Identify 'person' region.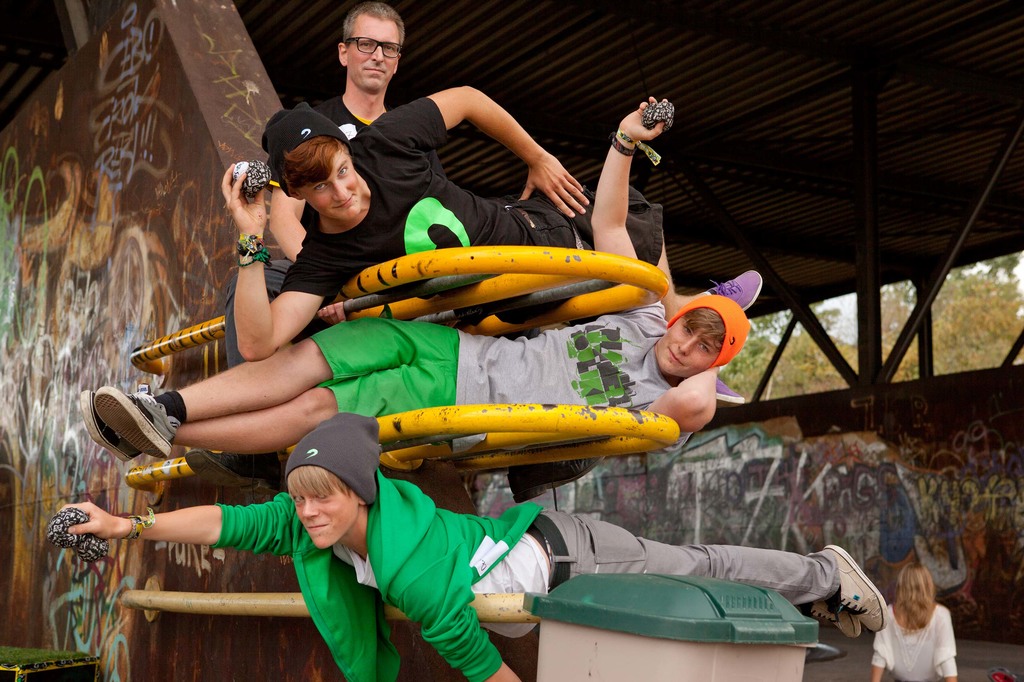
Region: bbox=[58, 415, 888, 681].
